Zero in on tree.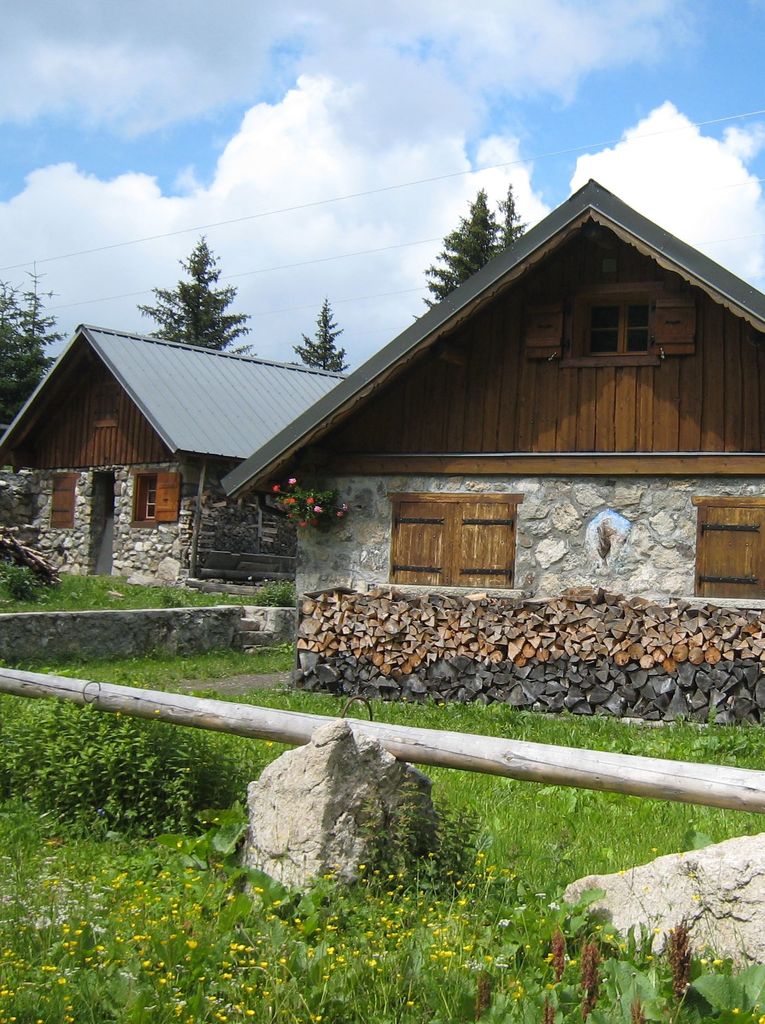
Zeroed in: 488:179:527:258.
